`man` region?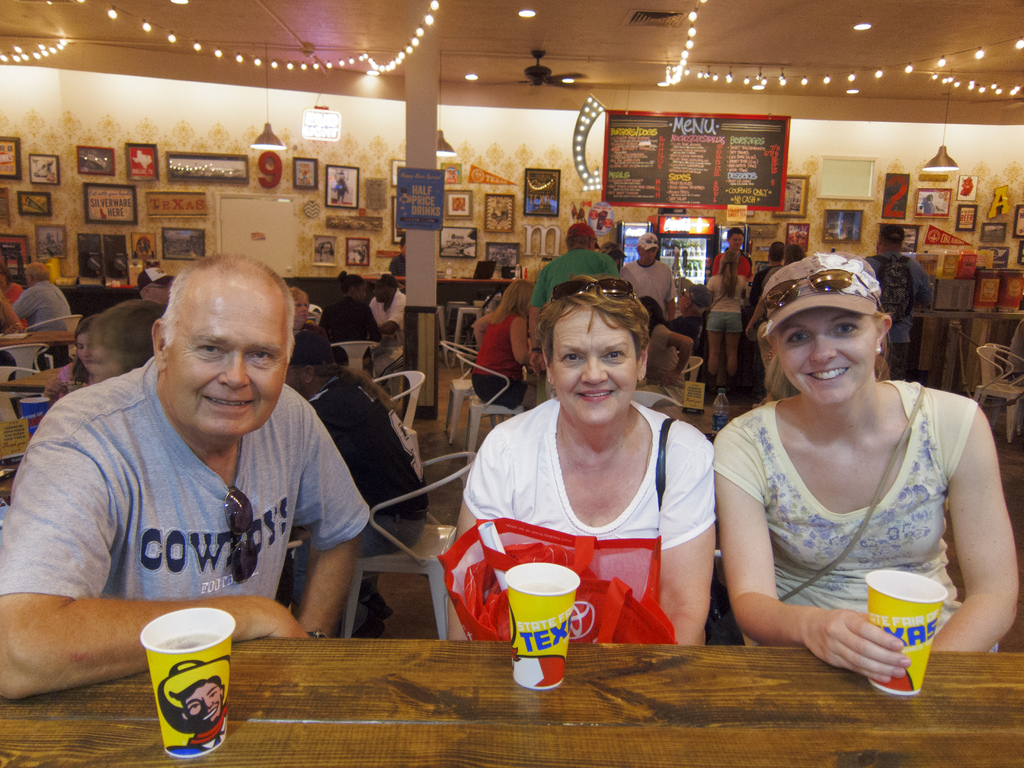
<box>282,326,437,638</box>
